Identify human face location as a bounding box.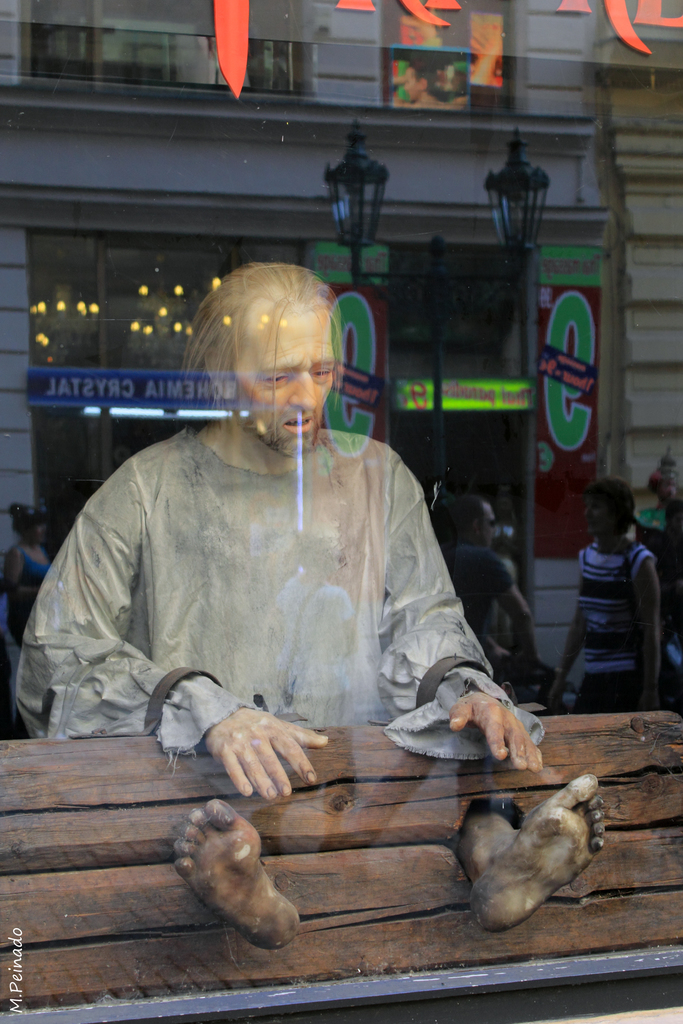
Rect(235, 303, 336, 468).
